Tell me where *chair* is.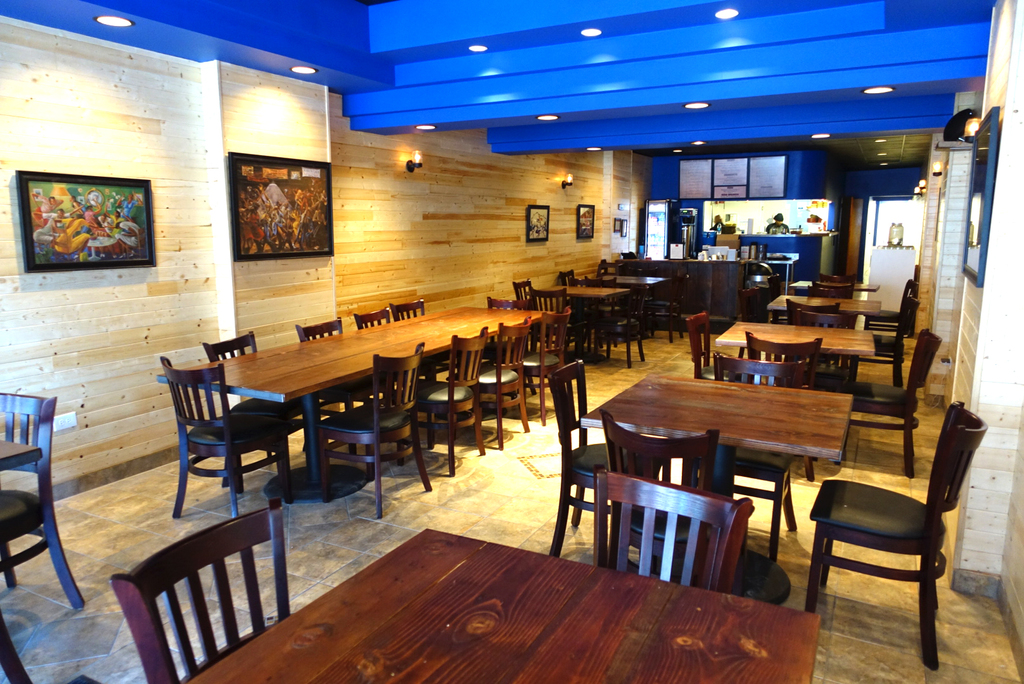
*chair* is at detection(545, 357, 664, 575).
